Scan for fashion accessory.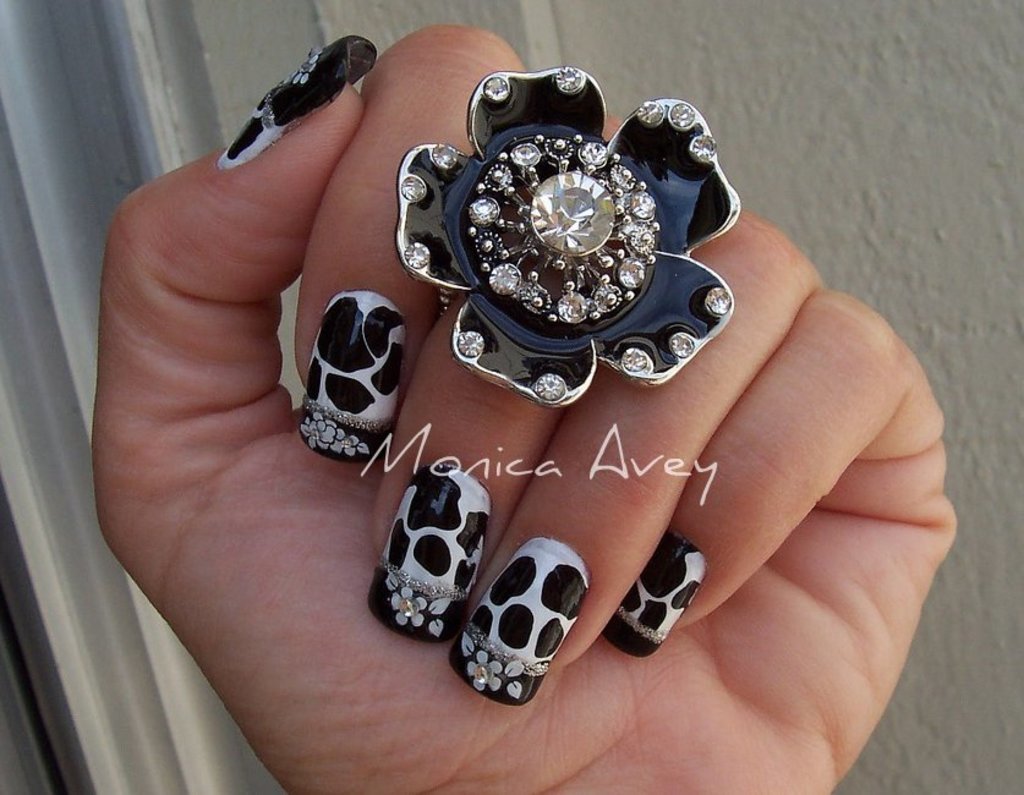
Scan result: BBox(398, 64, 743, 410).
